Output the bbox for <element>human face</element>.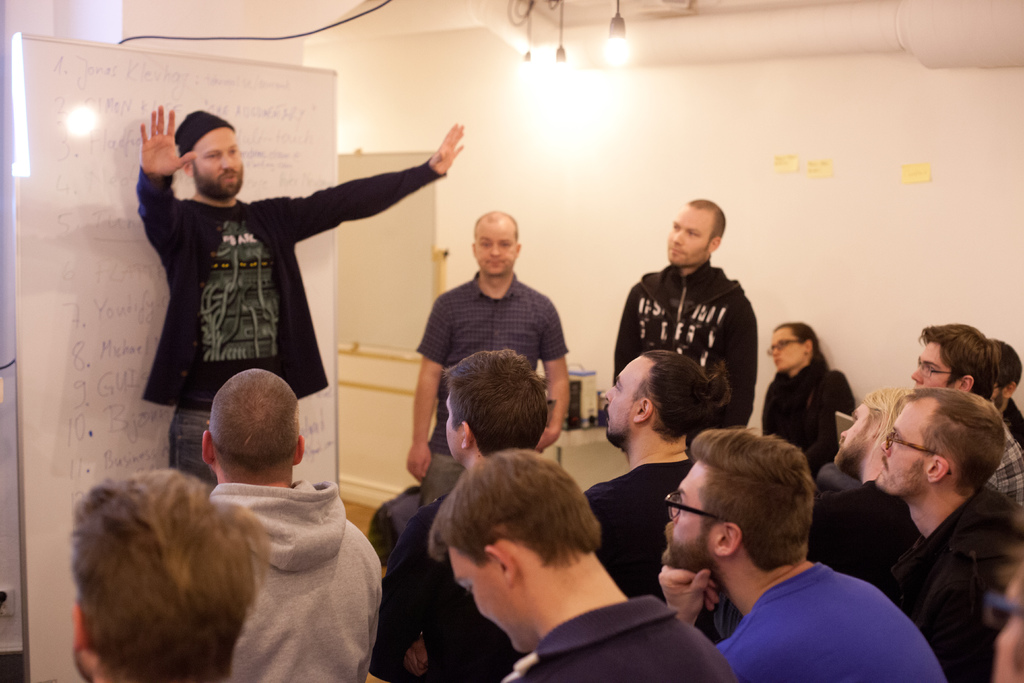
<region>605, 358, 649, 451</region>.
